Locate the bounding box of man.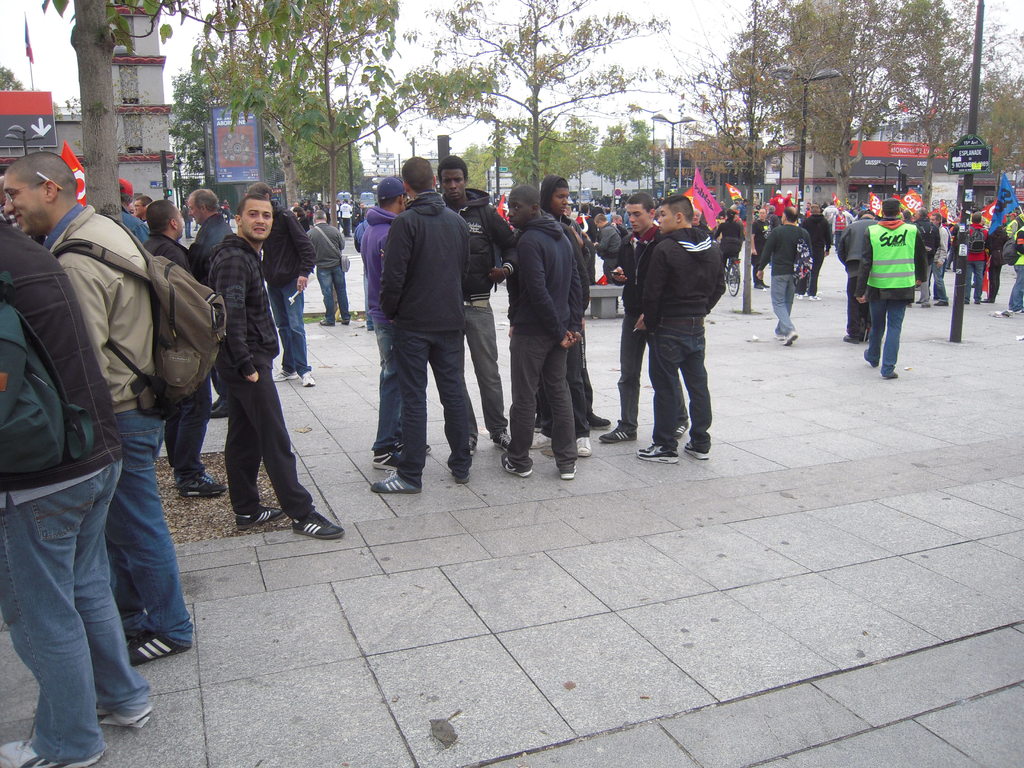
Bounding box: crop(0, 204, 149, 767).
